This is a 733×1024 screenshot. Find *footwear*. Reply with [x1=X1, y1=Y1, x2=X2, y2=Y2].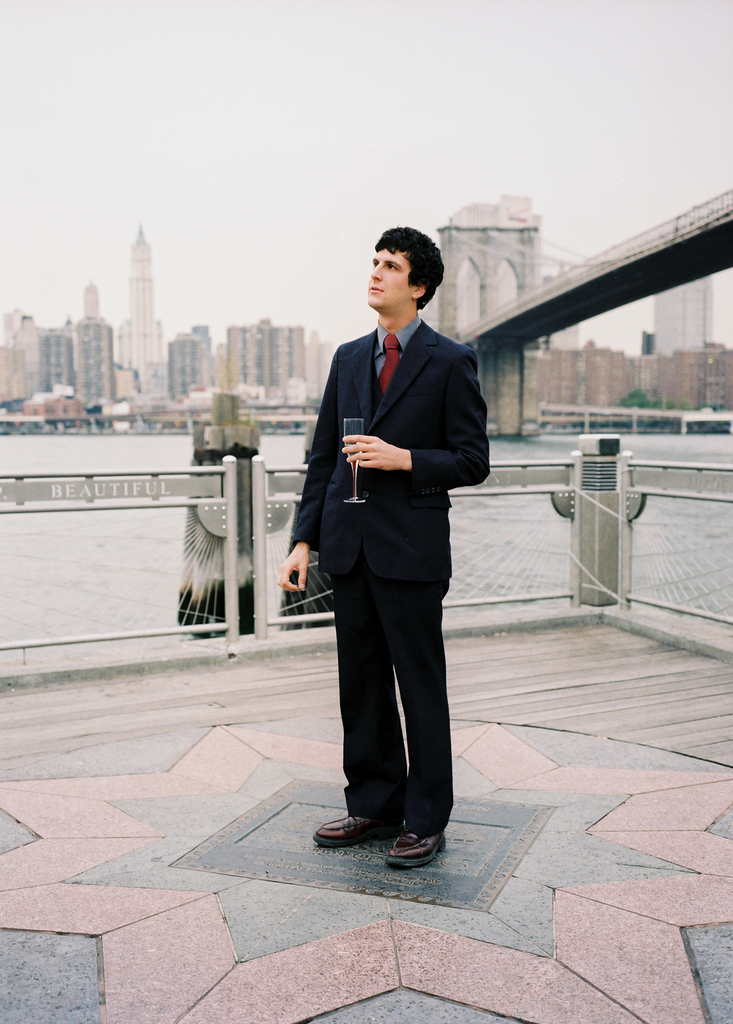
[x1=392, y1=825, x2=446, y2=873].
